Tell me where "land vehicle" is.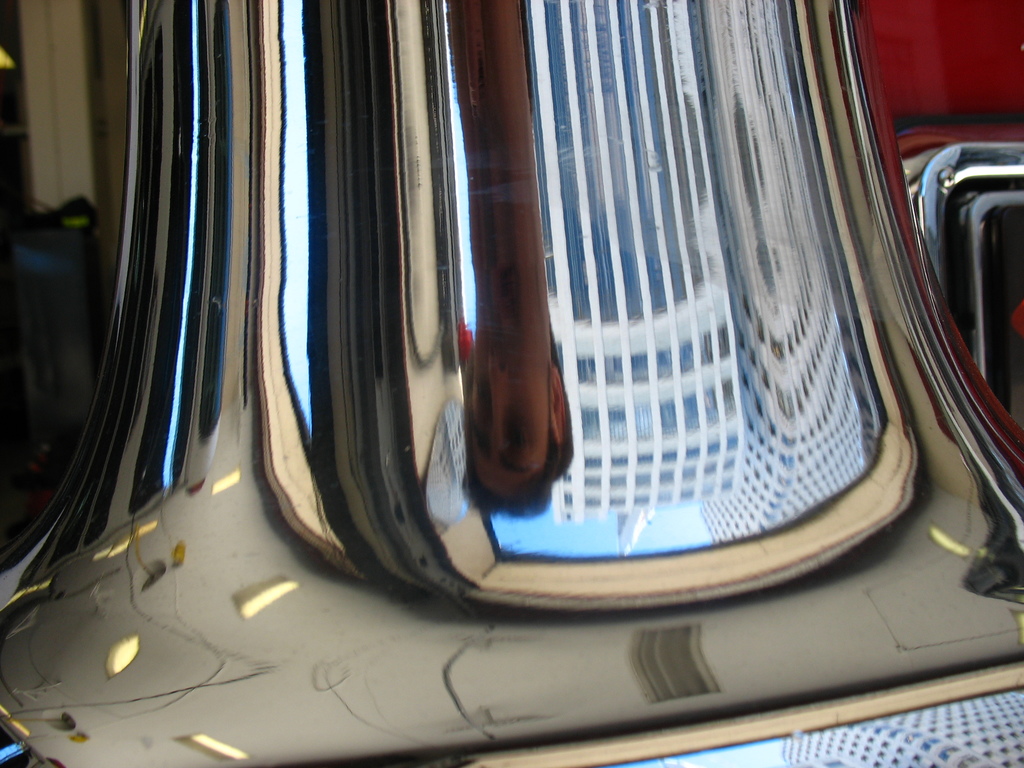
"land vehicle" is at {"x1": 61, "y1": 0, "x2": 1023, "y2": 678}.
